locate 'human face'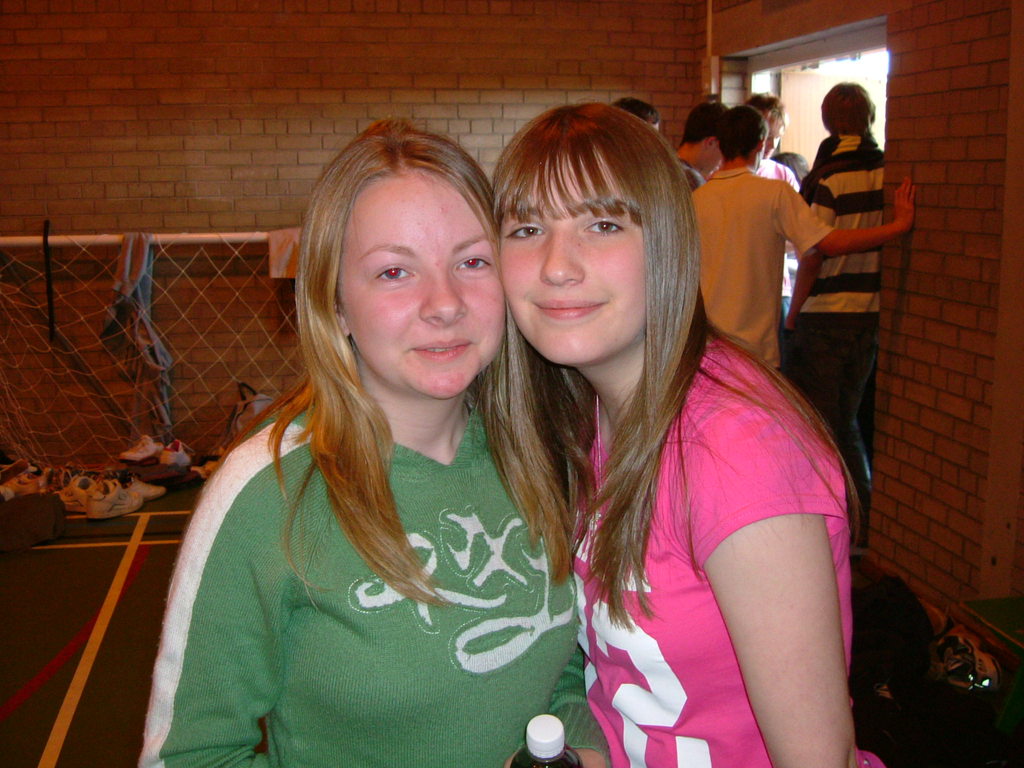
[left=500, top=163, right=645, bottom=367]
